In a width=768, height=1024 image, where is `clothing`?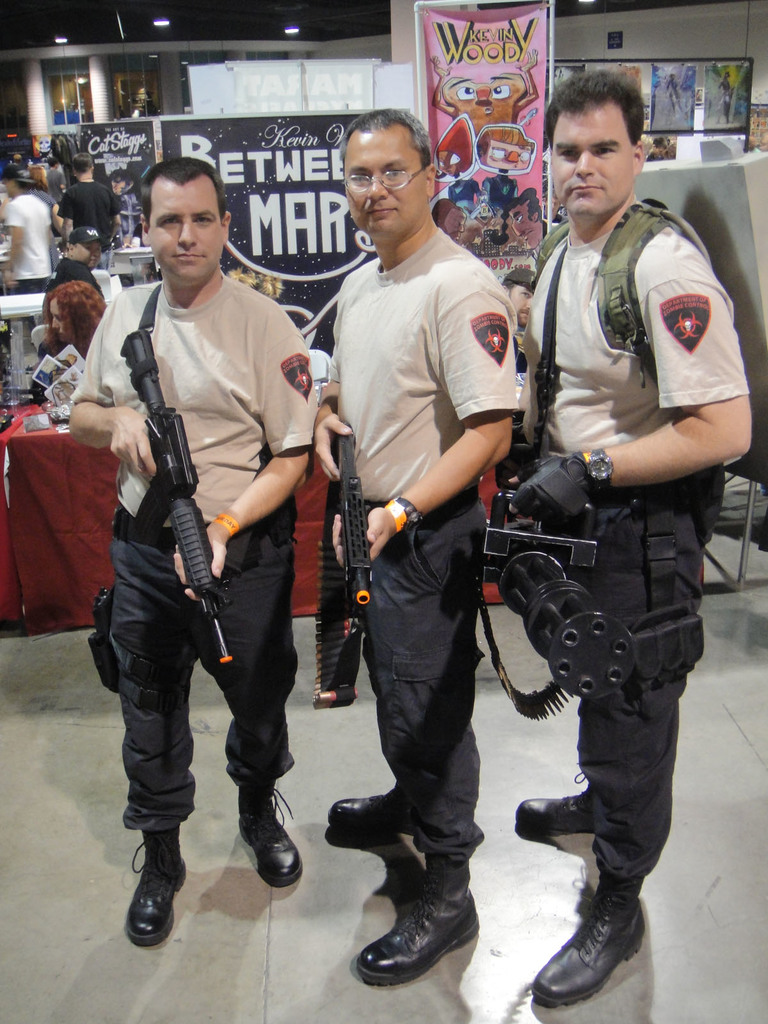
crop(117, 183, 140, 250).
